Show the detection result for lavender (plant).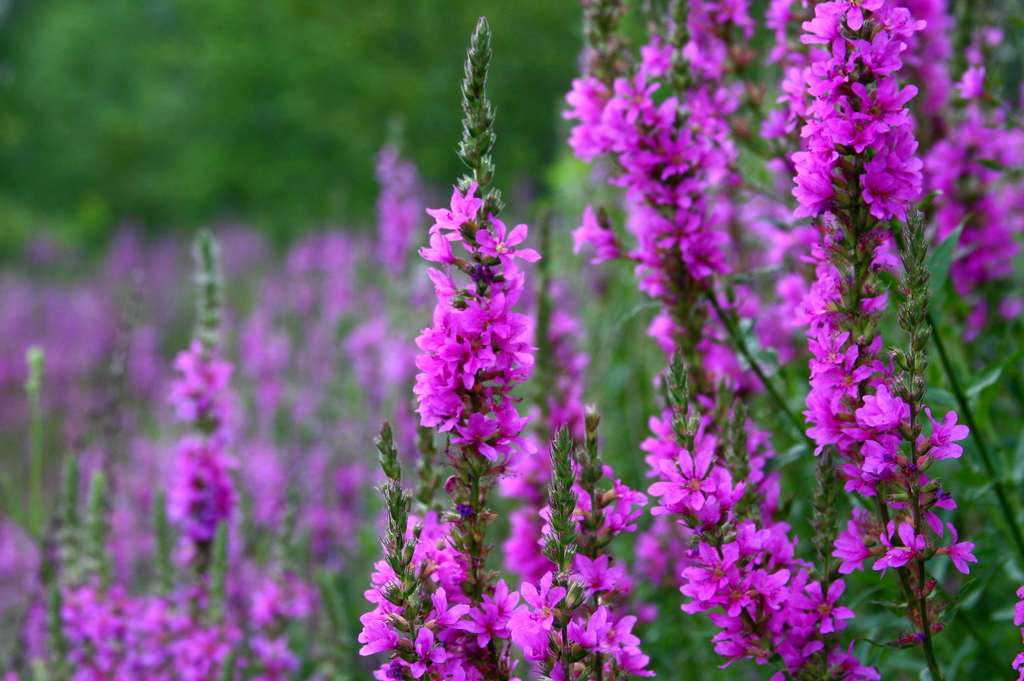
618,0,841,677.
